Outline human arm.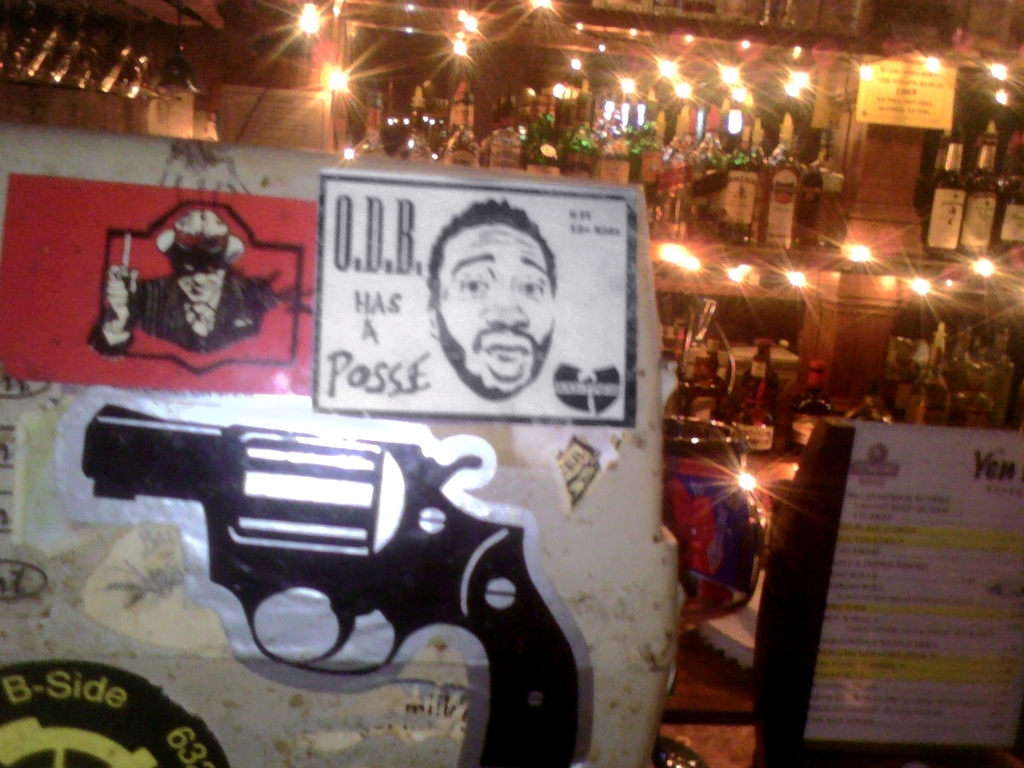
Outline: 88,259,146,355.
